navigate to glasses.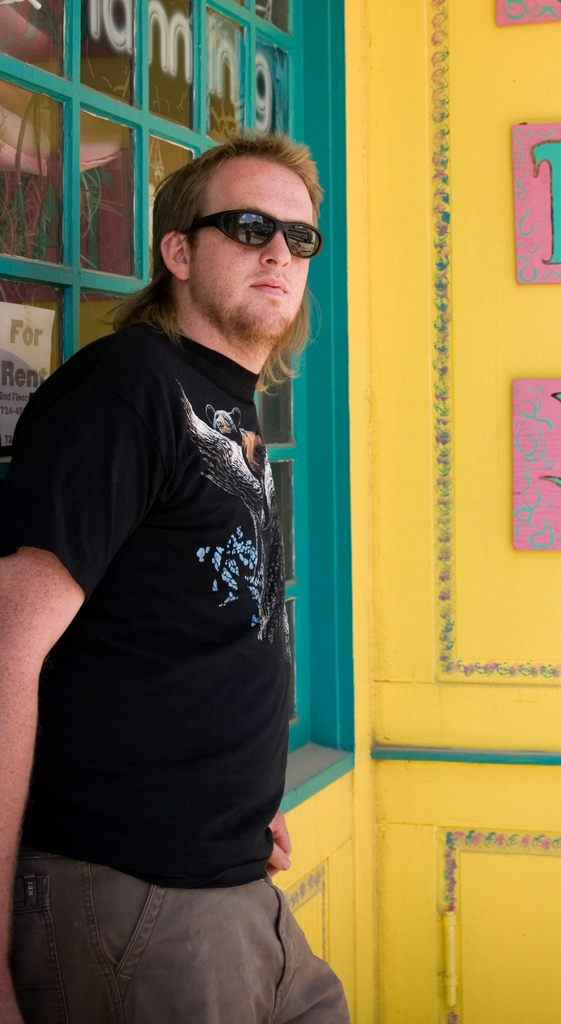
Navigation target: [left=163, top=195, right=316, bottom=250].
